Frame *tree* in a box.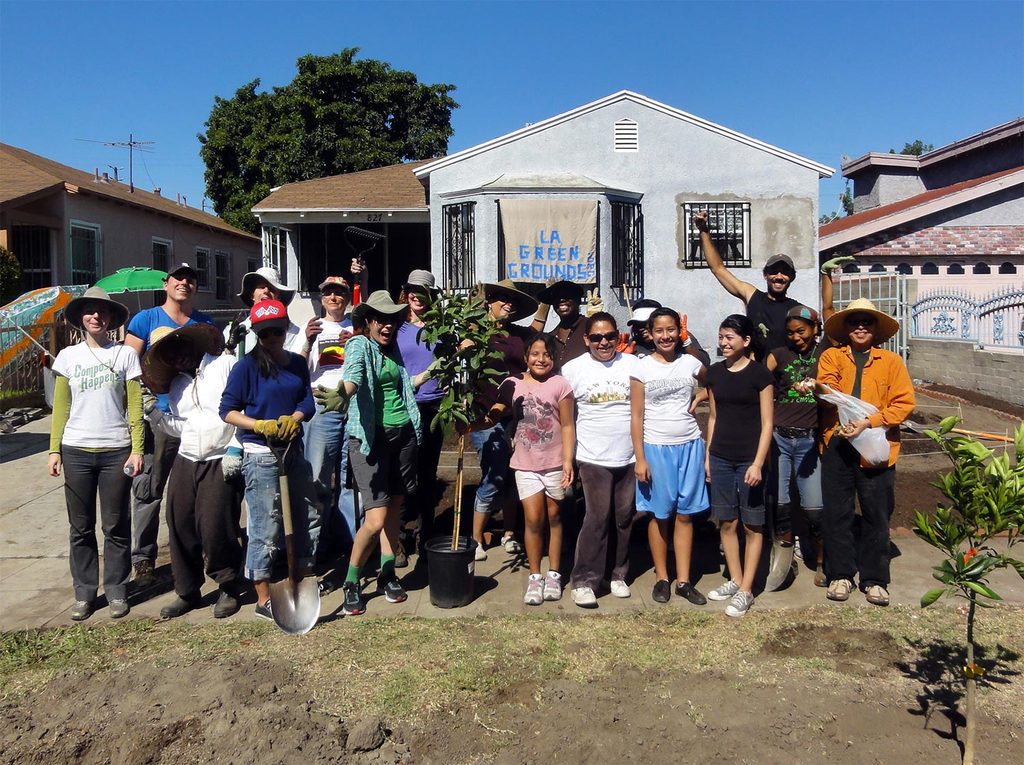
l=192, t=49, r=460, b=238.
